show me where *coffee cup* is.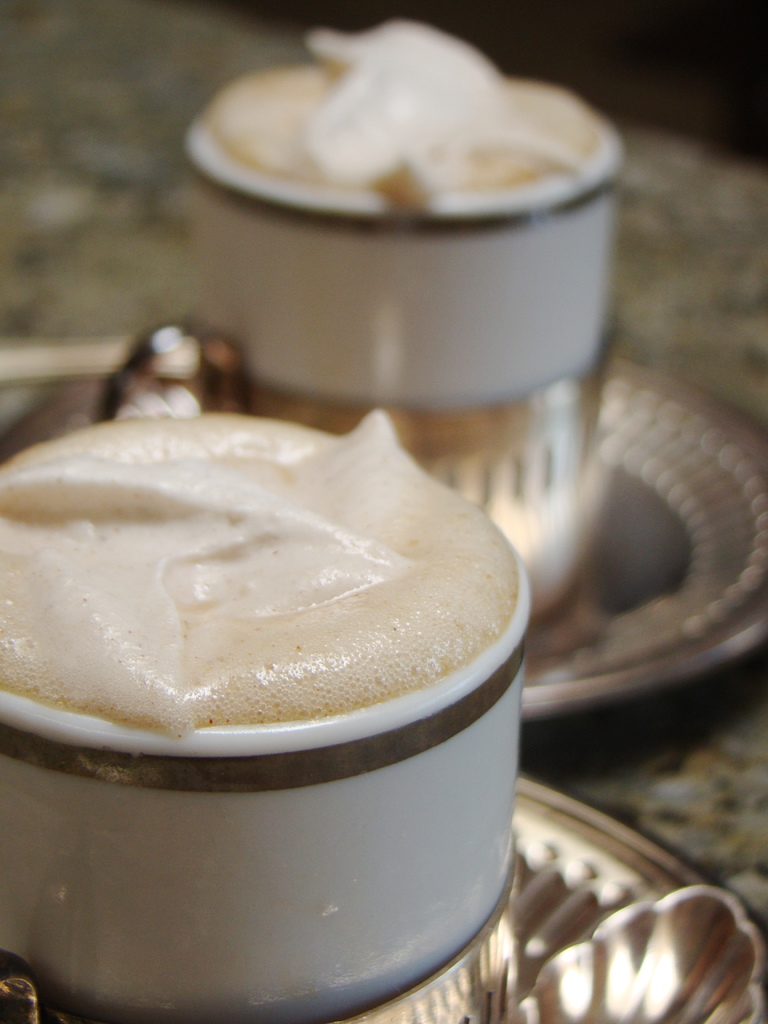
*coffee cup* is at rect(181, 13, 630, 413).
